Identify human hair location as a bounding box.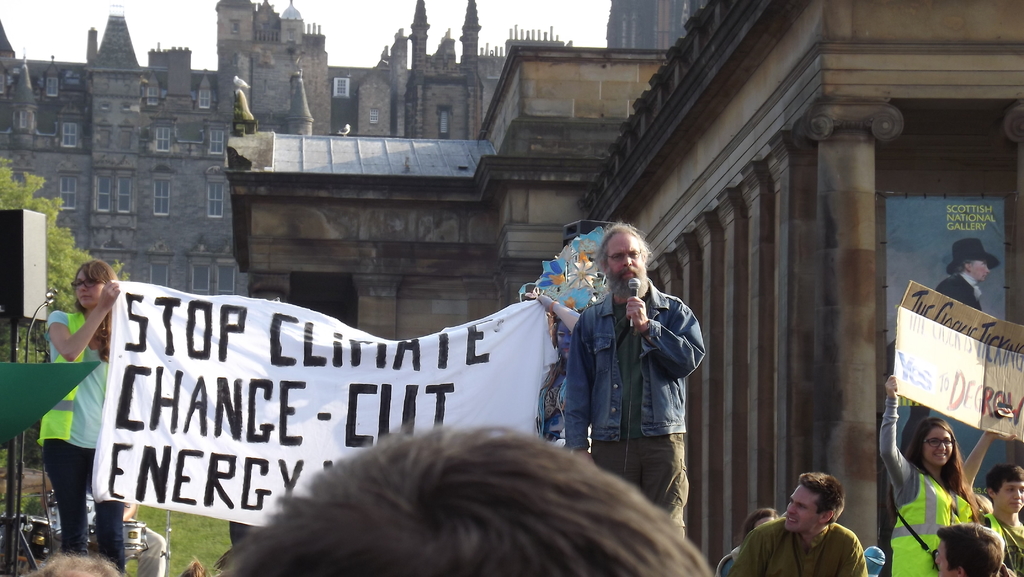
[987,464,1023,503].
